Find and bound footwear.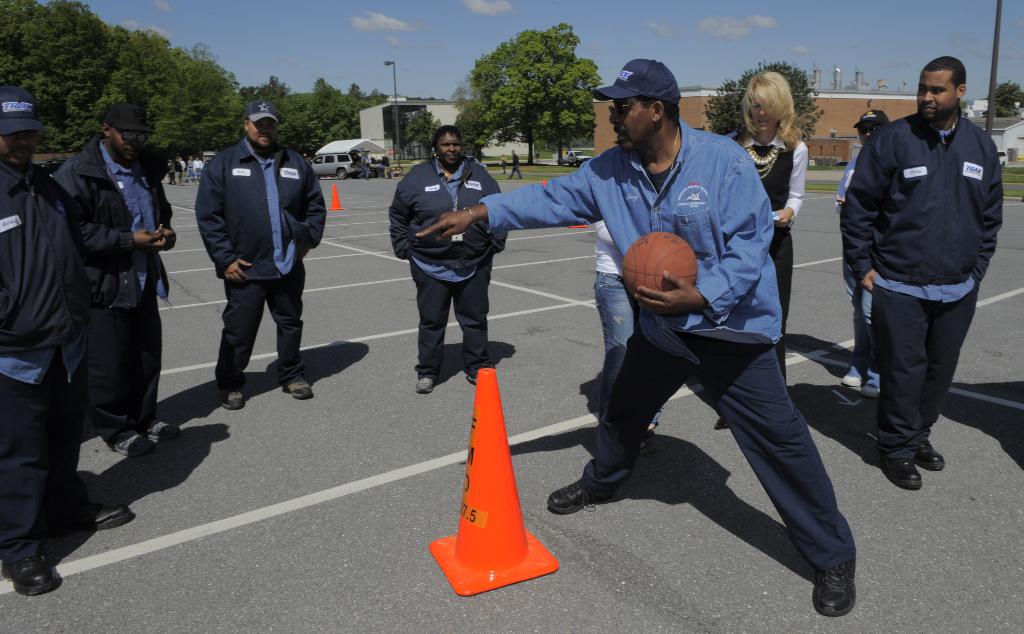
Bound: 81 505 134 532.
